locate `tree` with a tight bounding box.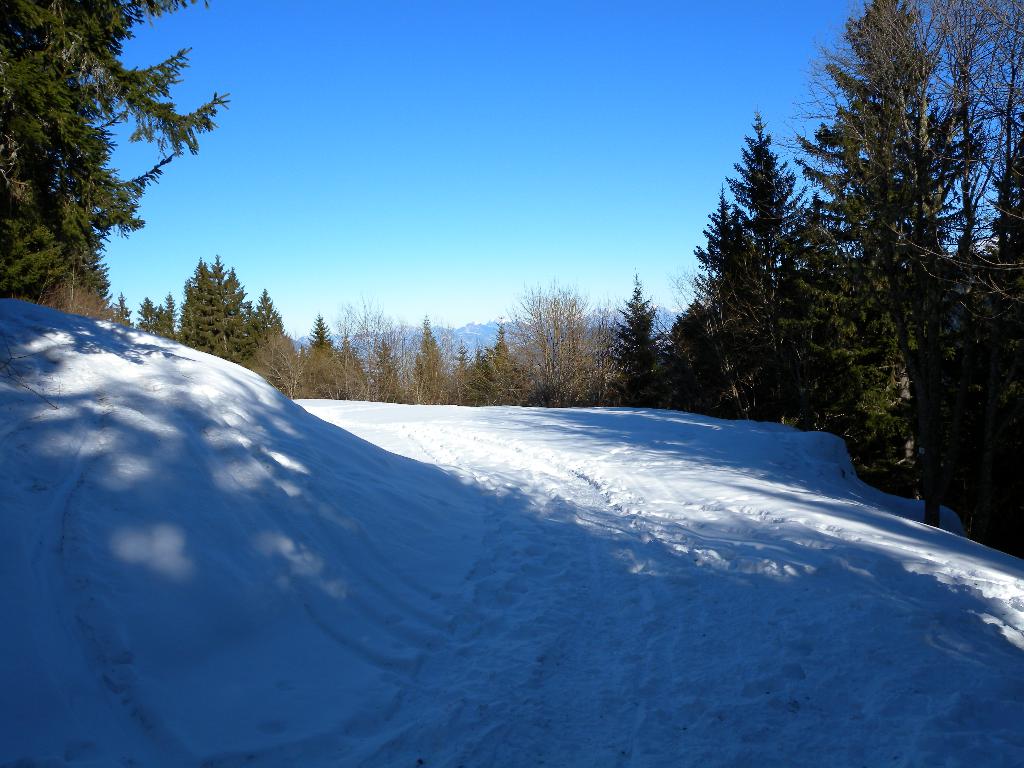
<bbox>614, 276, 686, 420</bbox>.
